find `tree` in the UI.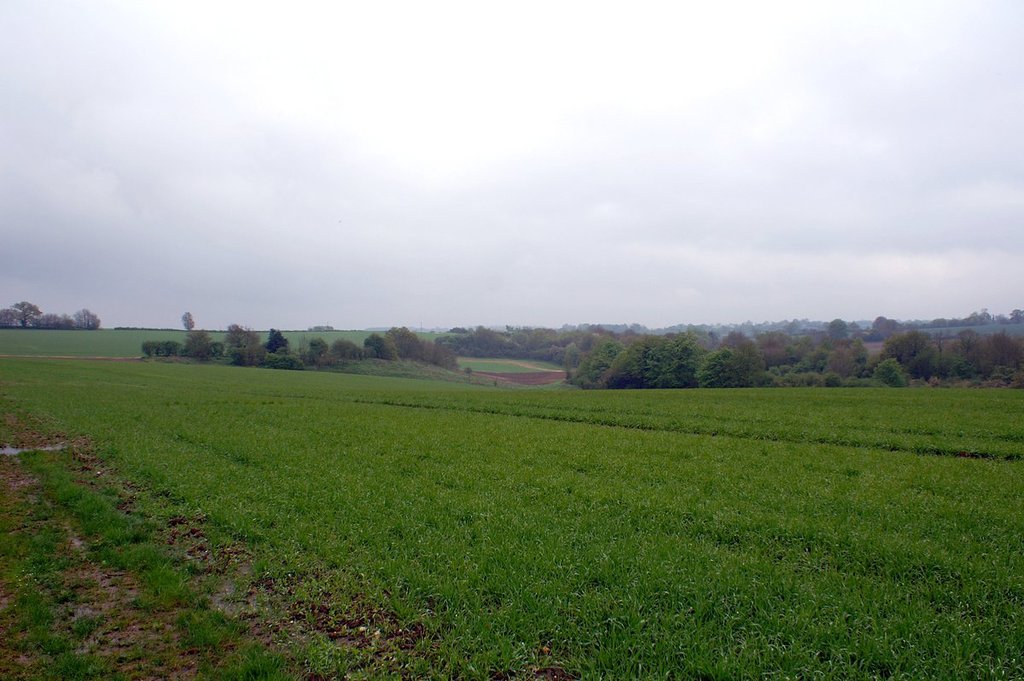
UI element at 823, 317, 847, 345.
